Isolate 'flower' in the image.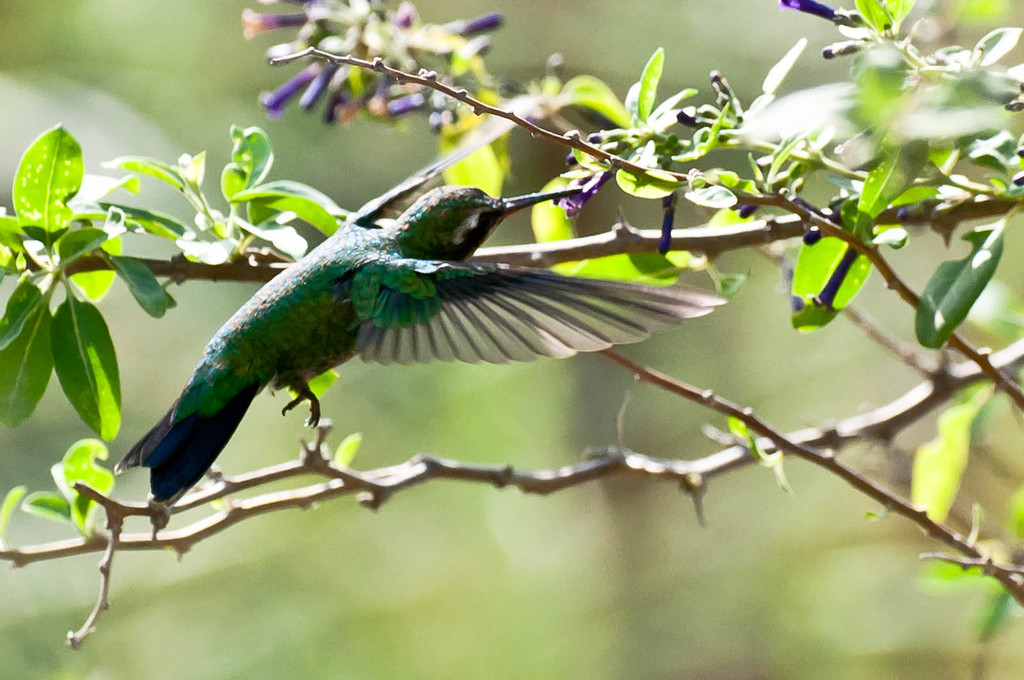
Isolated region: rect(813, 246, 860, 312).
